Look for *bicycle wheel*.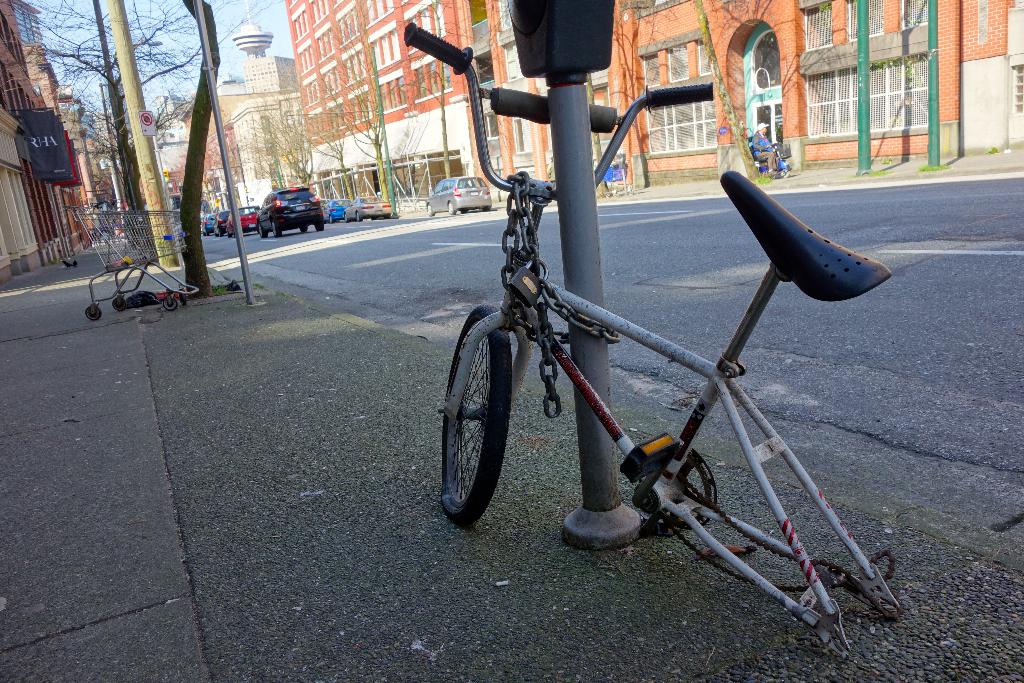
Found: box=[440, 304, 513, 527].
